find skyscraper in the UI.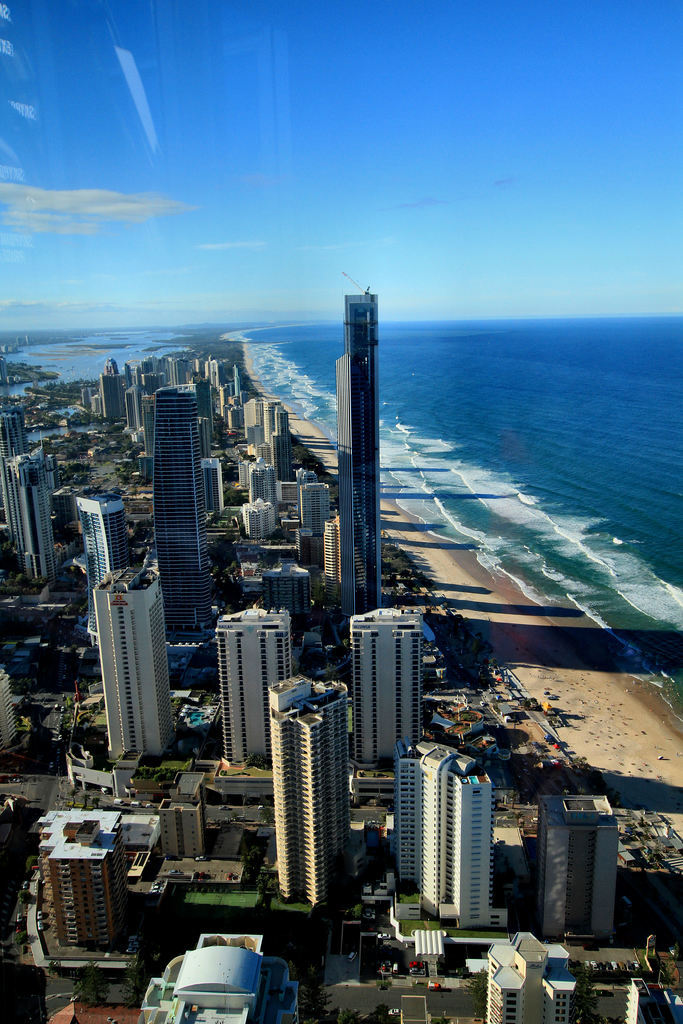
UI element at (x1=52, y1=809, x2=126, y2=949).
